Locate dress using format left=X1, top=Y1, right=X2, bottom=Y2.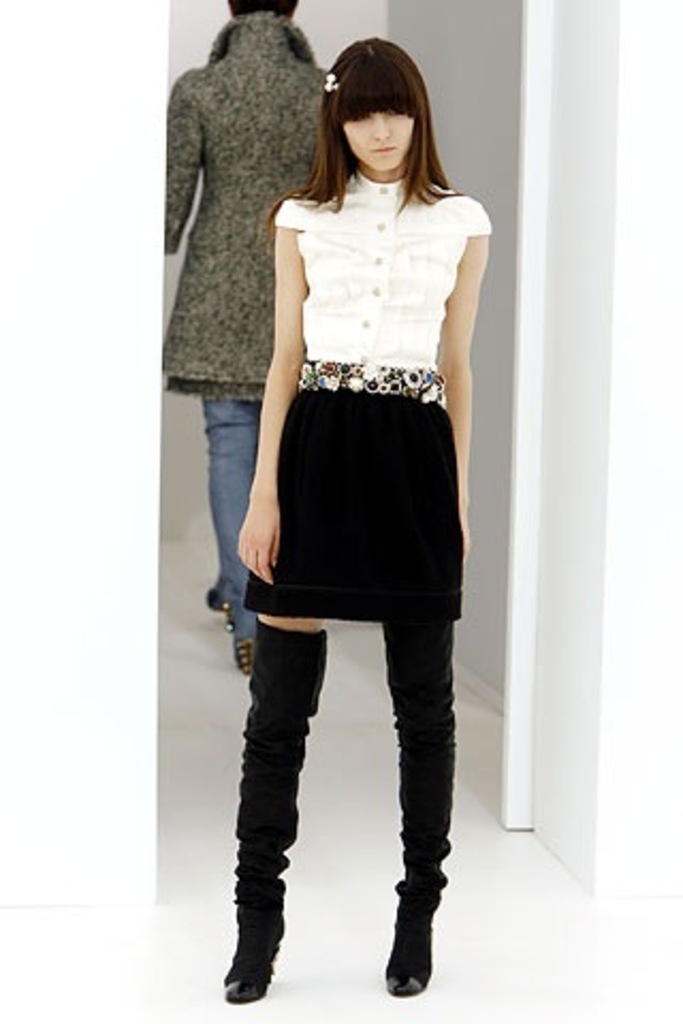
left=224, top=134, right=482, bottom=653.
